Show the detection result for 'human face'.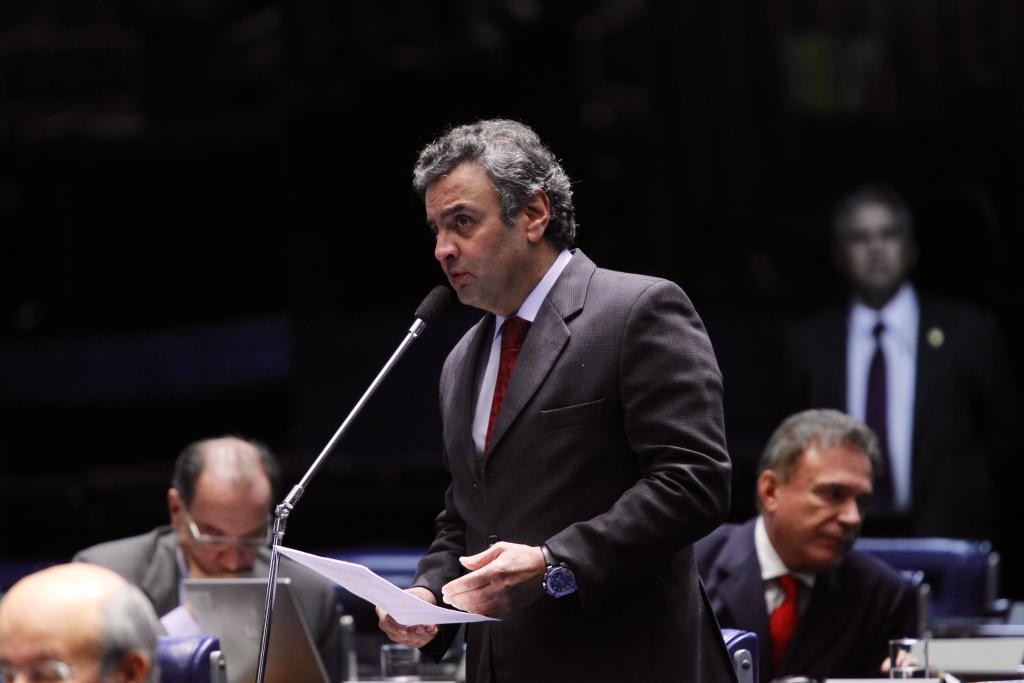
{"x1": 178, "y1": 478, "x2": 264, "y2": 577}.
